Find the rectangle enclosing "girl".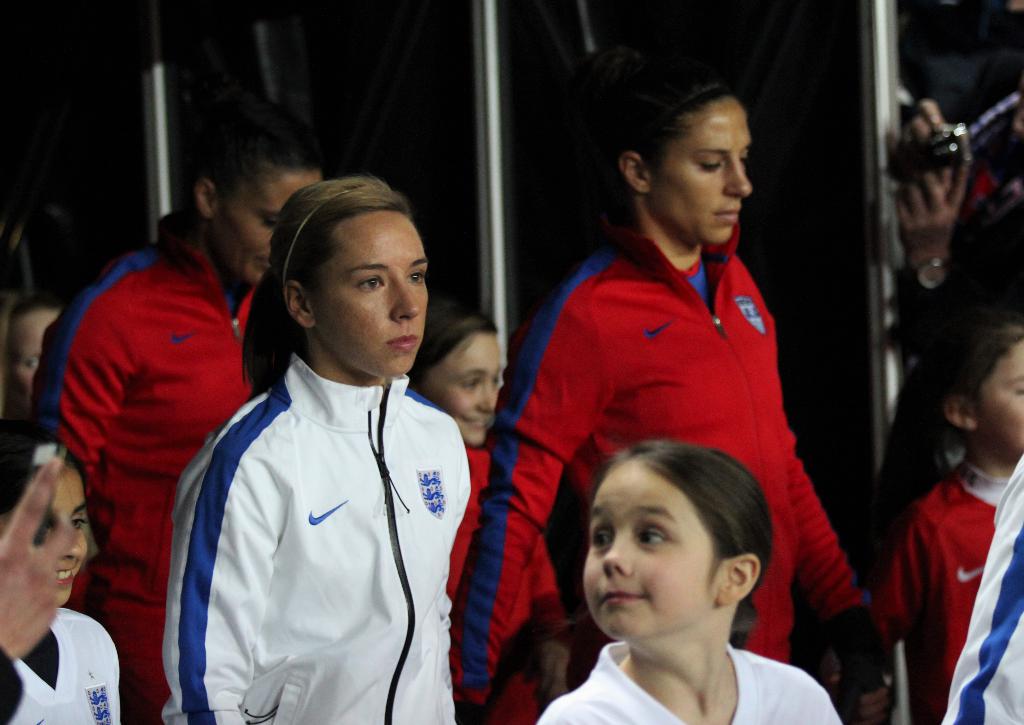
crop(836, 314, 1023, 724).
